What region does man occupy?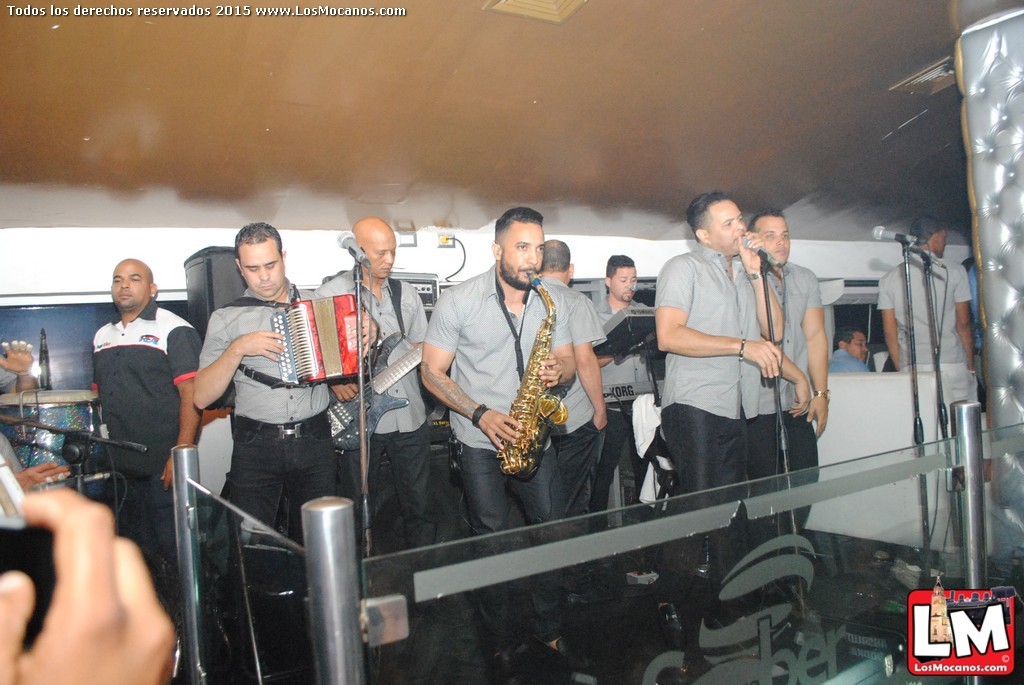
BBox(0, 343, 39, 396).
